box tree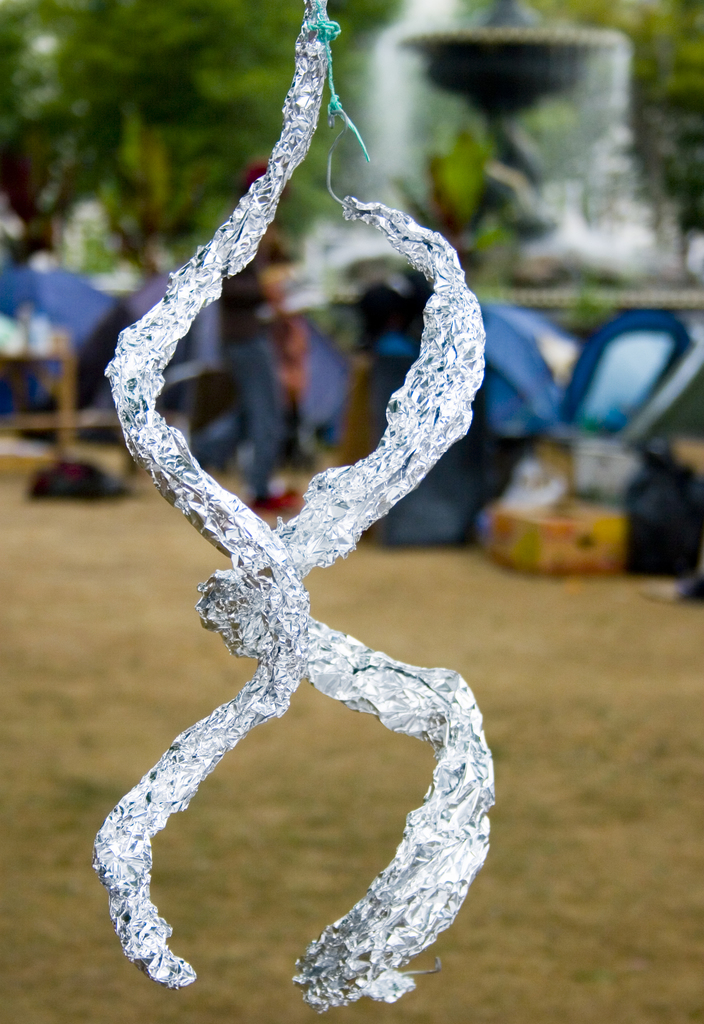
(x1=0, y1=0, x2=404, y2=271)
